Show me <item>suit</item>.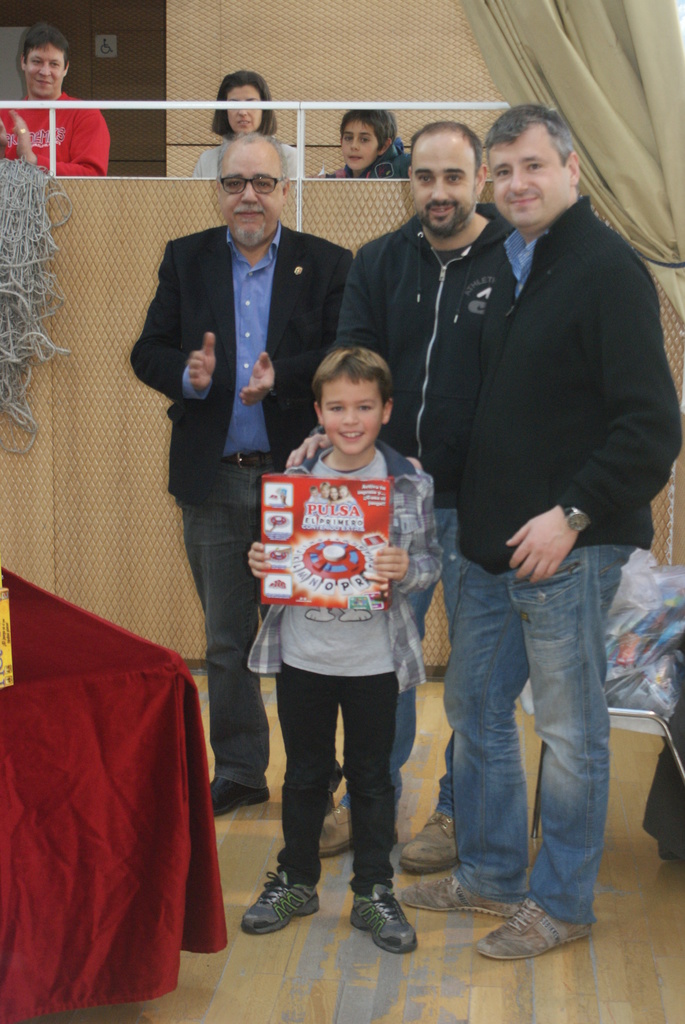
<item>suit</item> is here: <region>127, 221, 356, 788</region>.
